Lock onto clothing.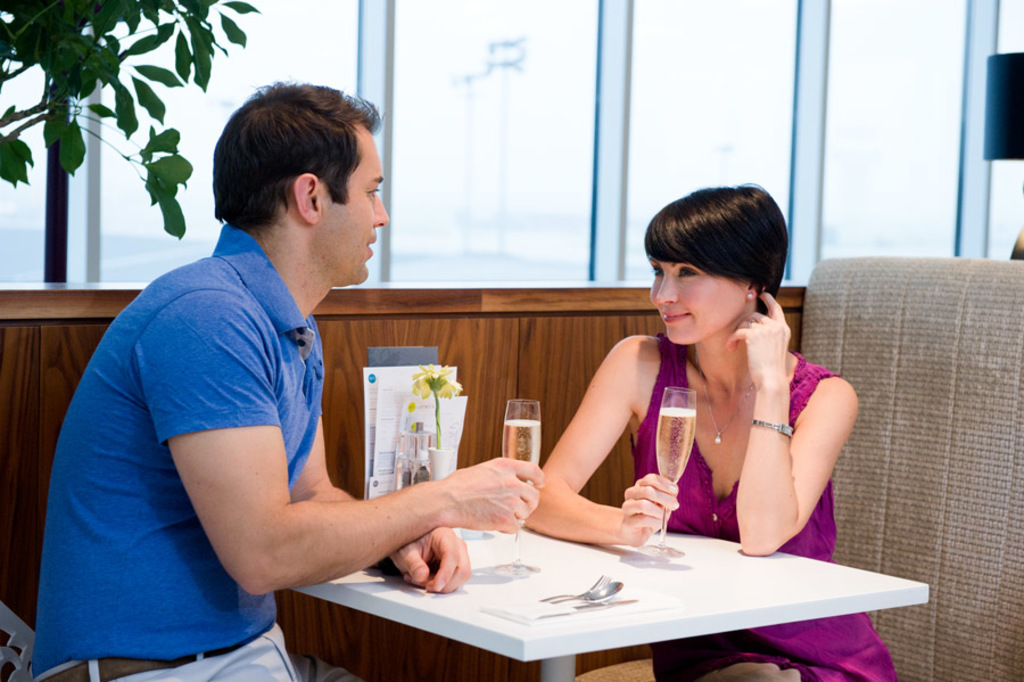
Locked: 41/213/357/646.
